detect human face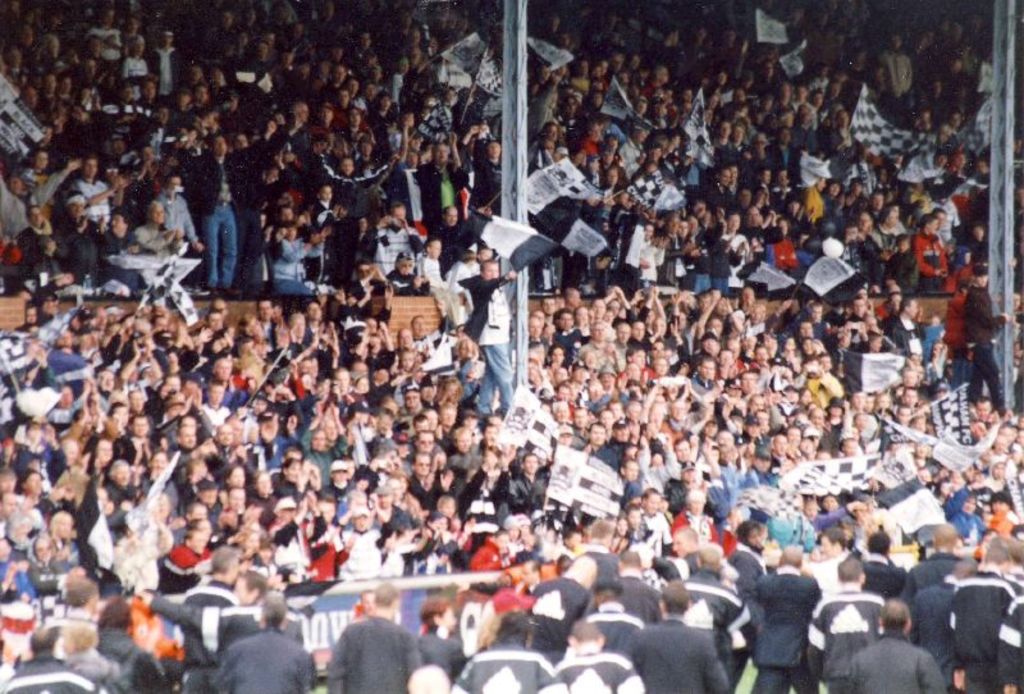
left=458, top=433, right=474, bottom=447
